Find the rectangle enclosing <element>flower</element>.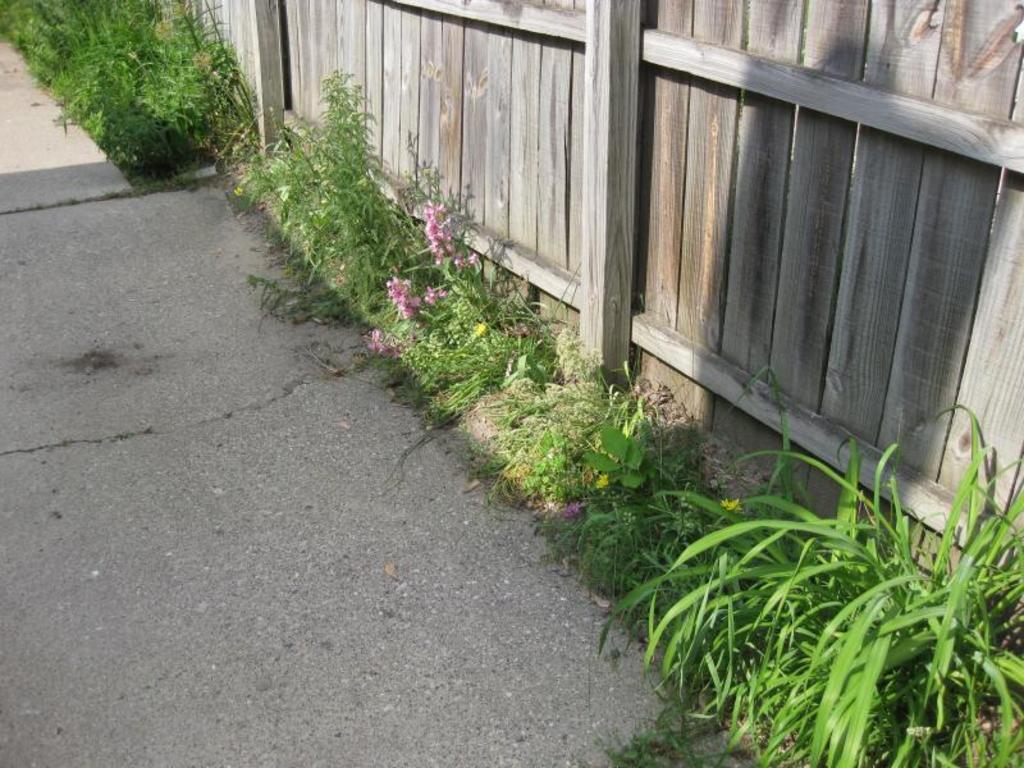
(717, 488, 744, 511).
